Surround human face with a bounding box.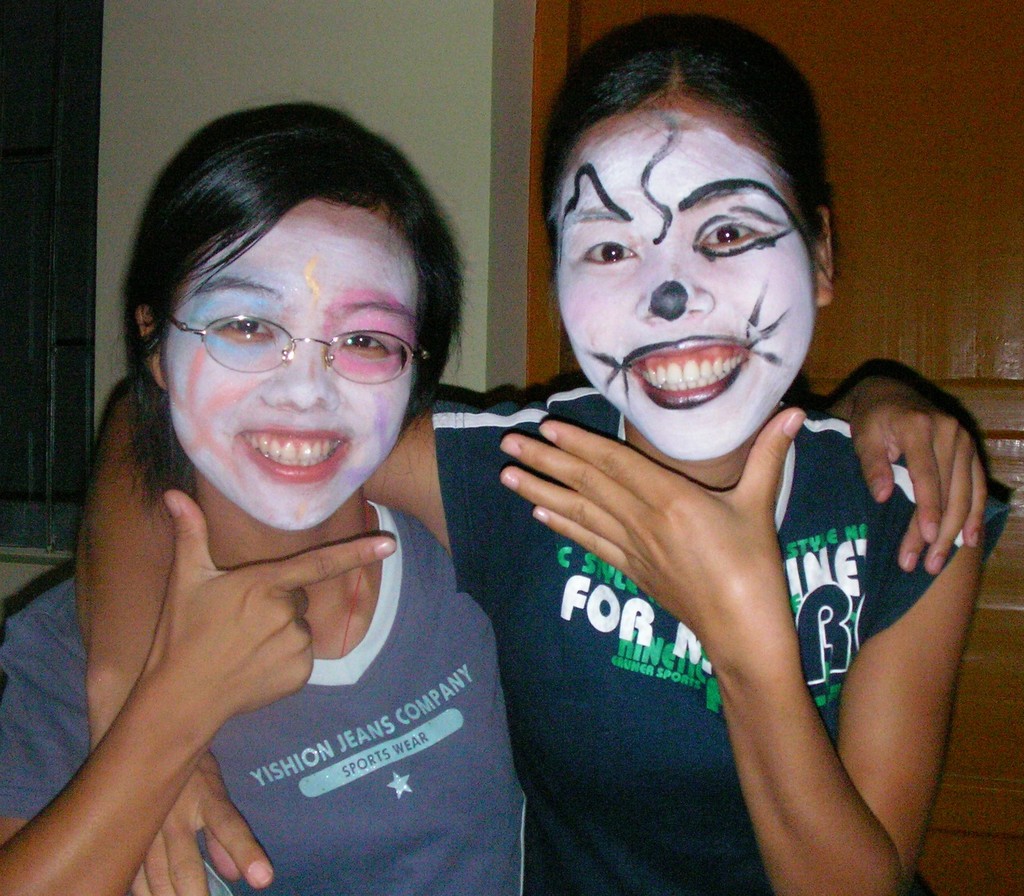
<box>160,199,421,529</box>.
